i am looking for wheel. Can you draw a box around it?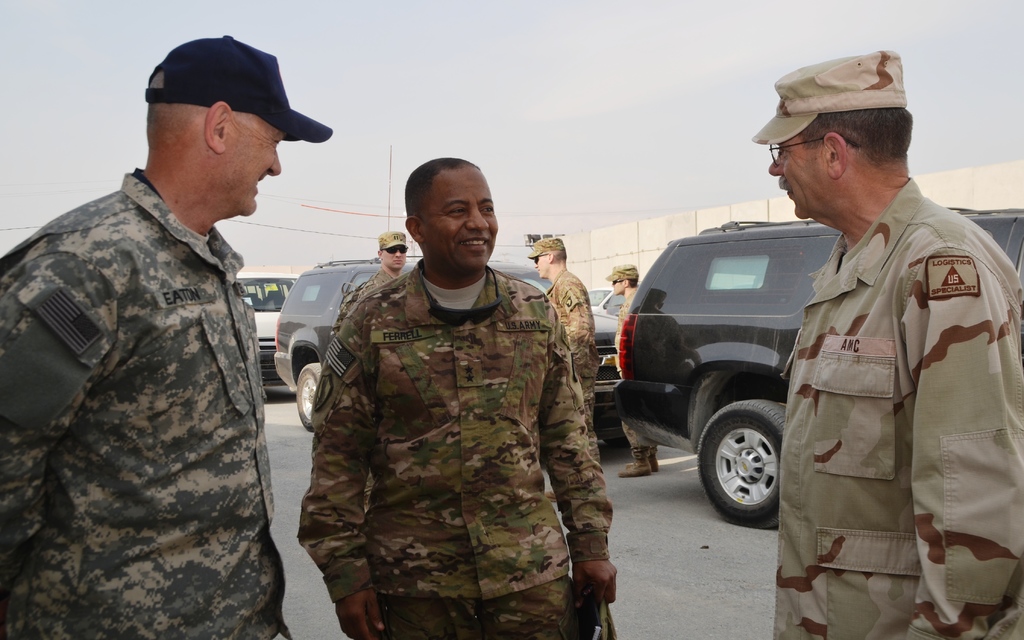
Sure, the bounding box is (x1=705, y1=404, x2=801, y2=525).
